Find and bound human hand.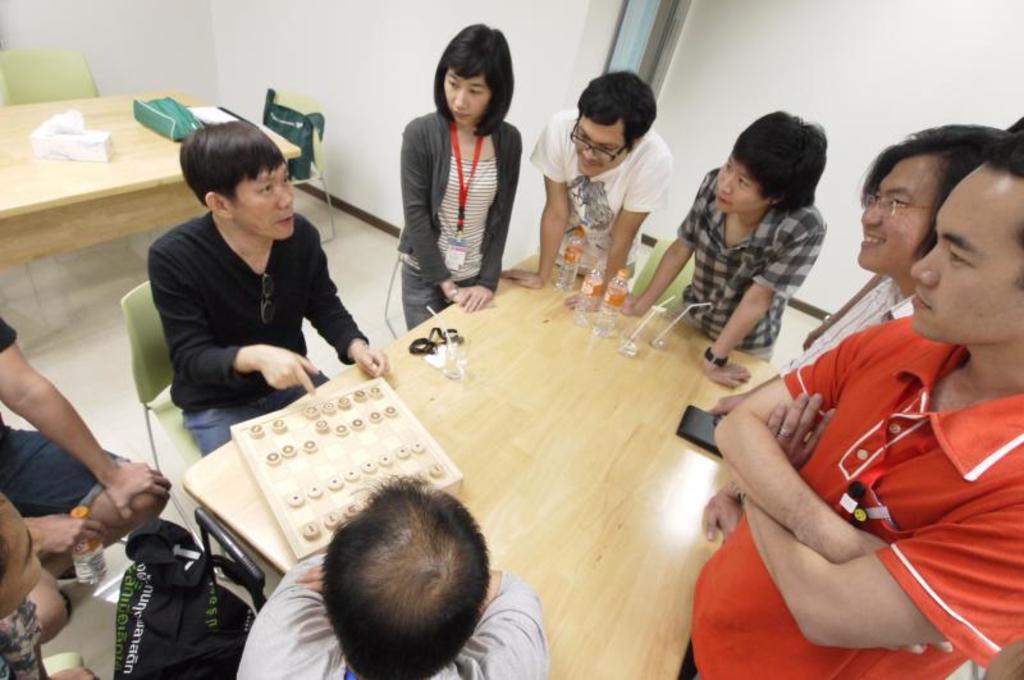
Bound: 349 344 392 379.
